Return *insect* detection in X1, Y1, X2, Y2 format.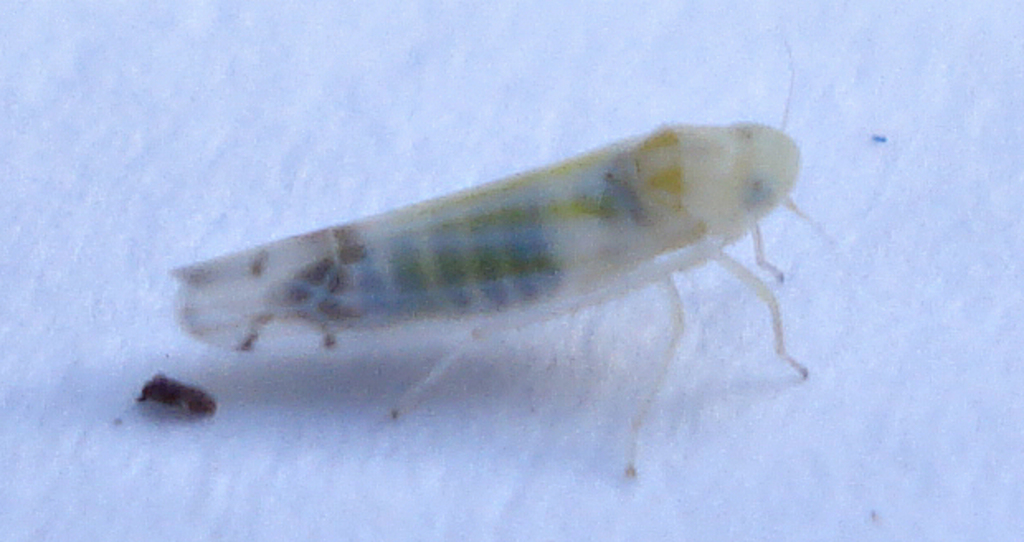
170, 41, 836, 478.
